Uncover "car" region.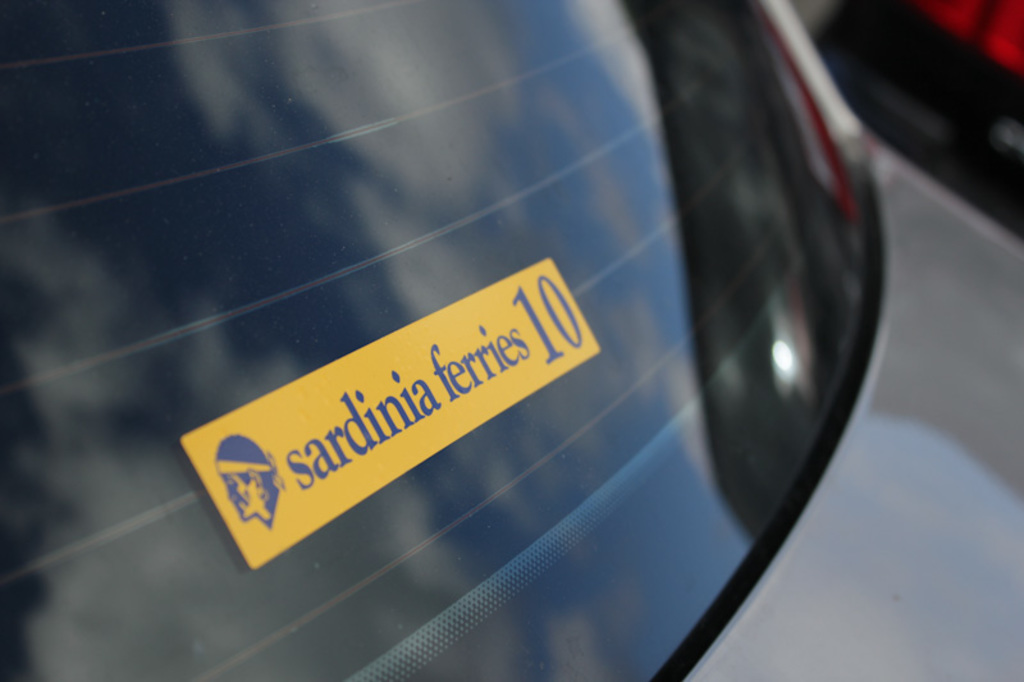
Uncovered: x1=0 y1=0 x2=1023 y2=681.
